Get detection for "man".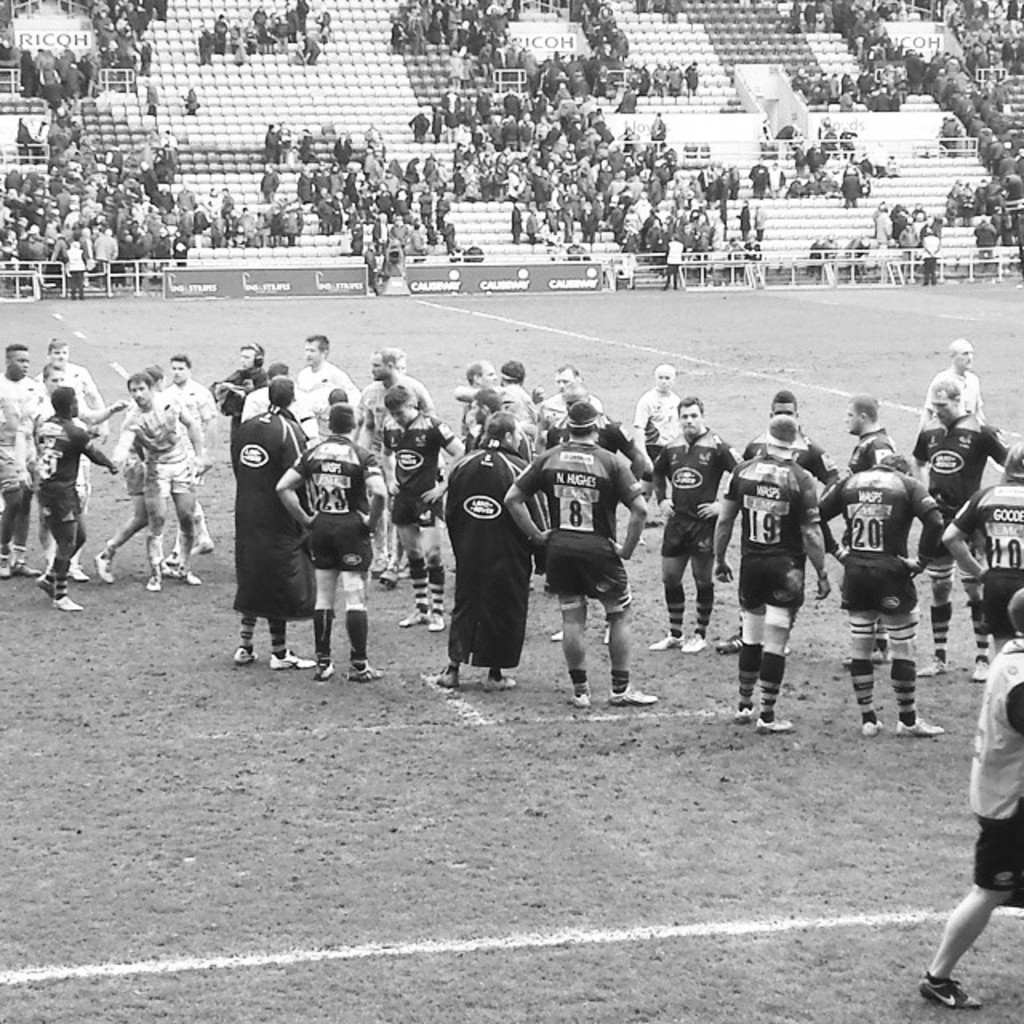
Detection: <bbox>630, 362, 685, 526</bbox>.
